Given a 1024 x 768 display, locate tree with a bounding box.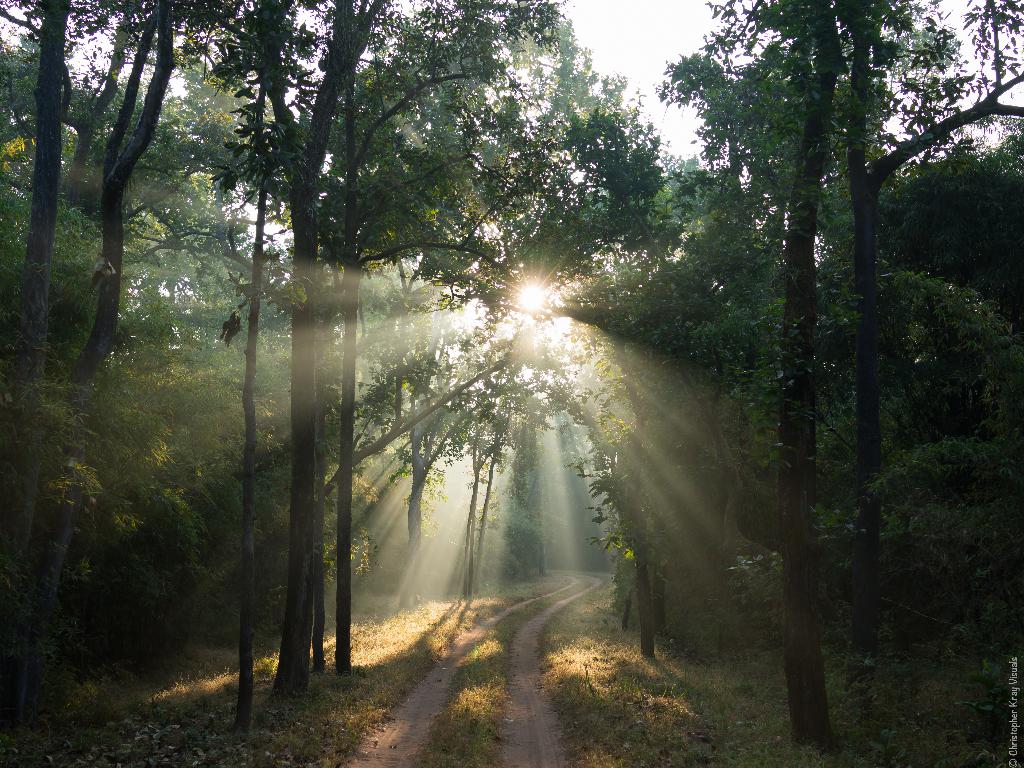
Located: 1:0:230:696.
